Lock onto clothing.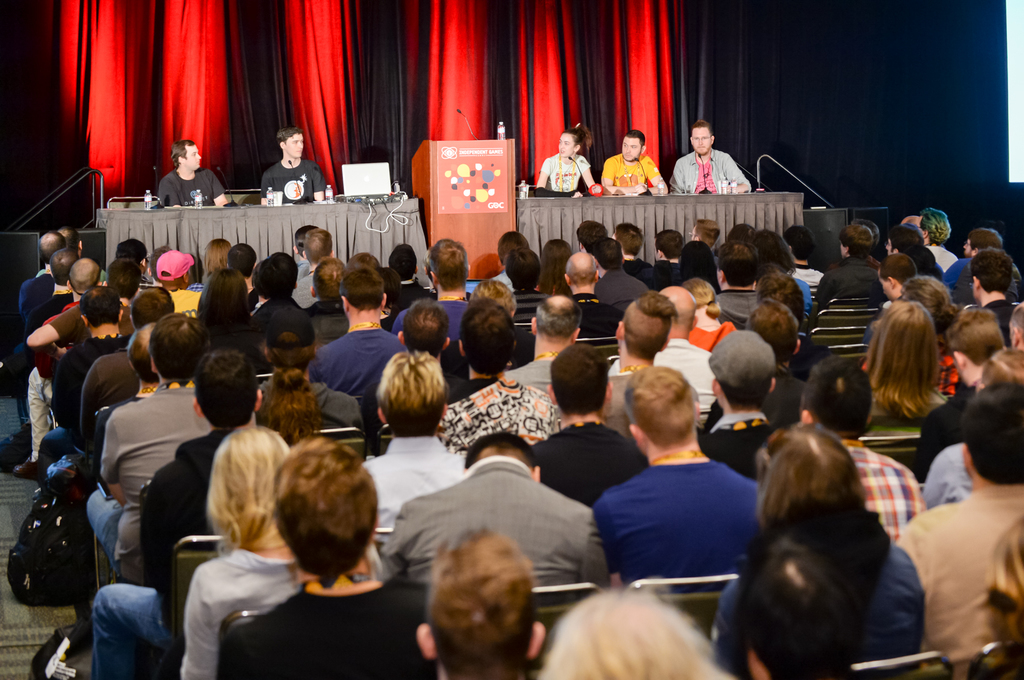
Locked: 226,576,431,679.
